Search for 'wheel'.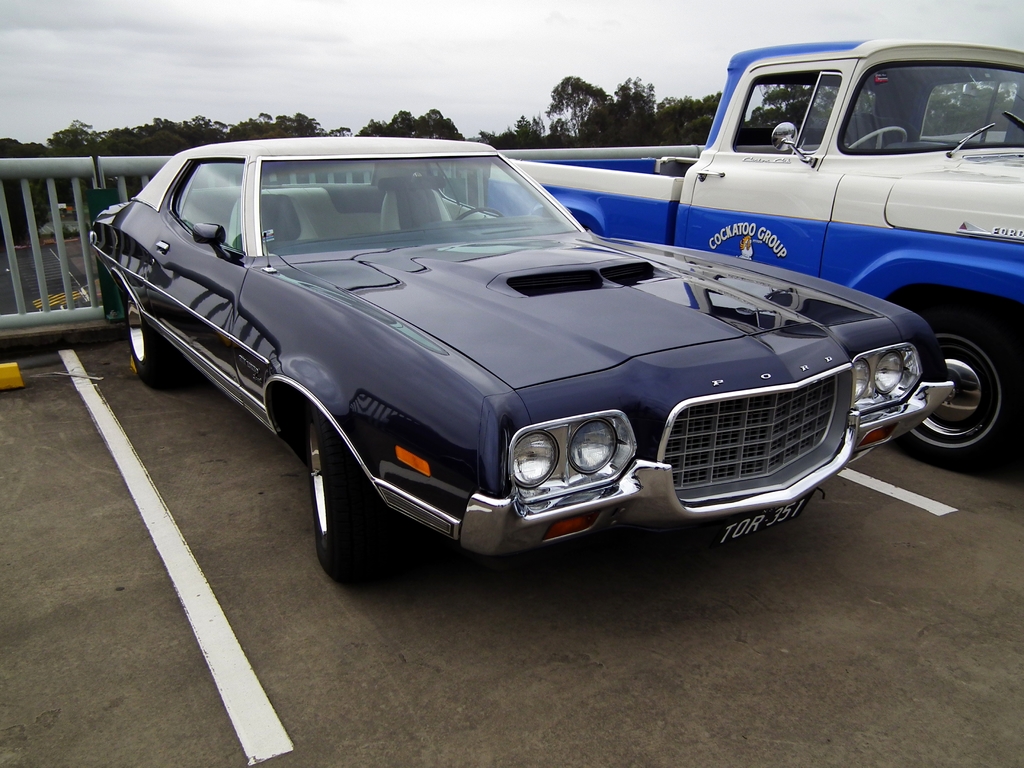
Found at detection(888, 324, 1021, 477).
